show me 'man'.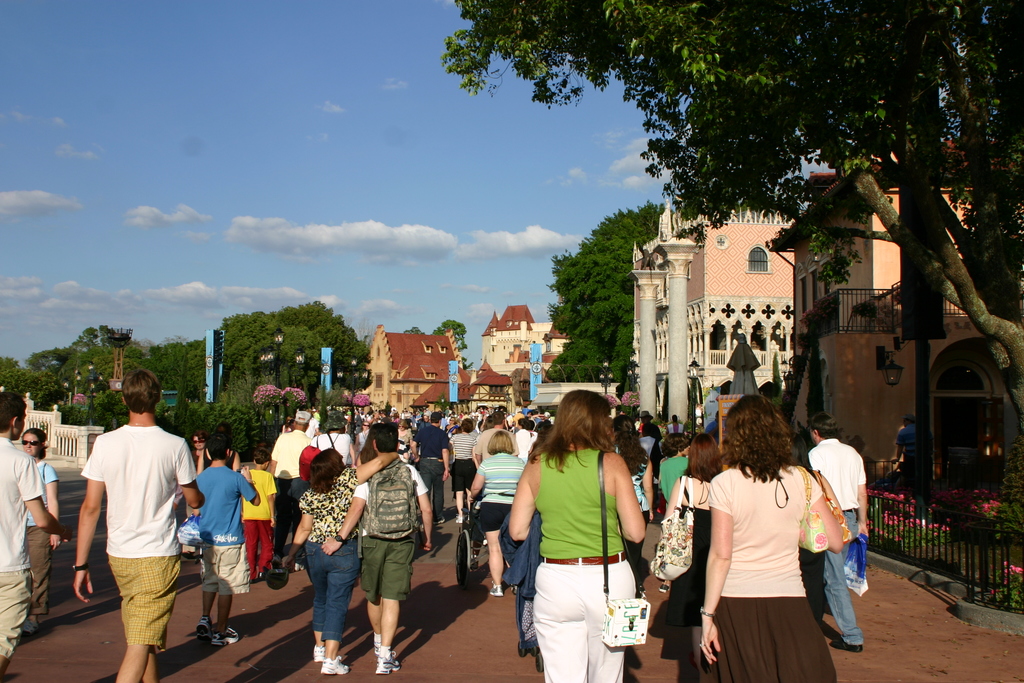
'man' is here: {"x1": 320, "y1": 422, "x2": 434, "y2": 677}.
